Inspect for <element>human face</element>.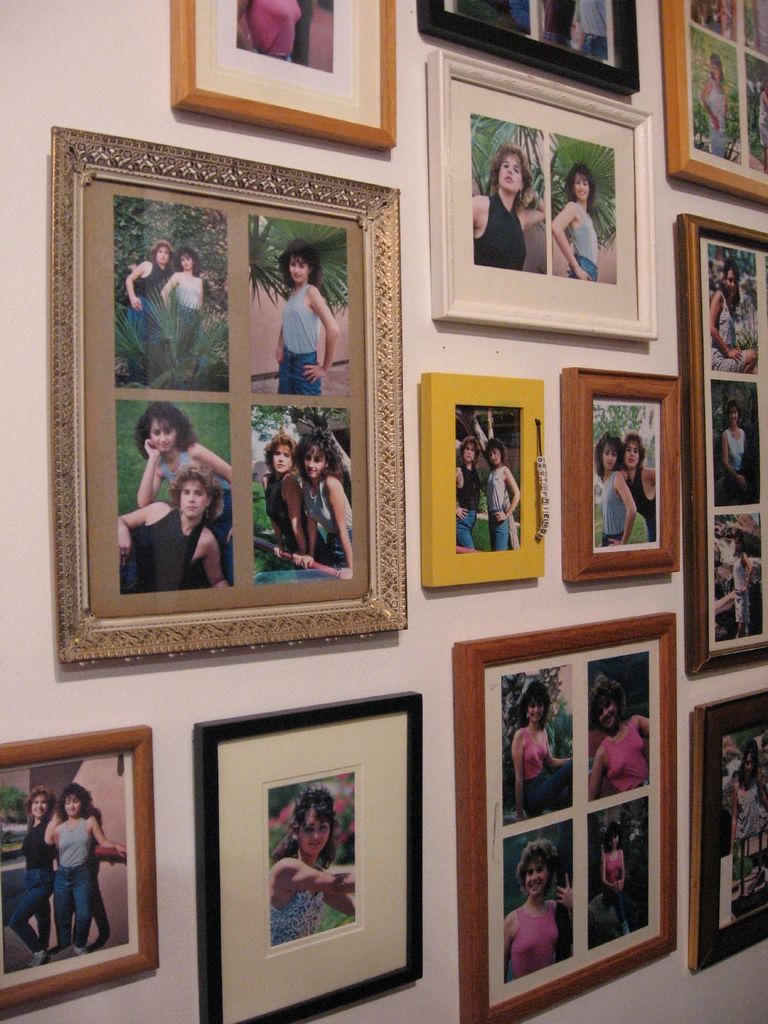
Inspection: <region>600, 443, 616, 469</region>.
